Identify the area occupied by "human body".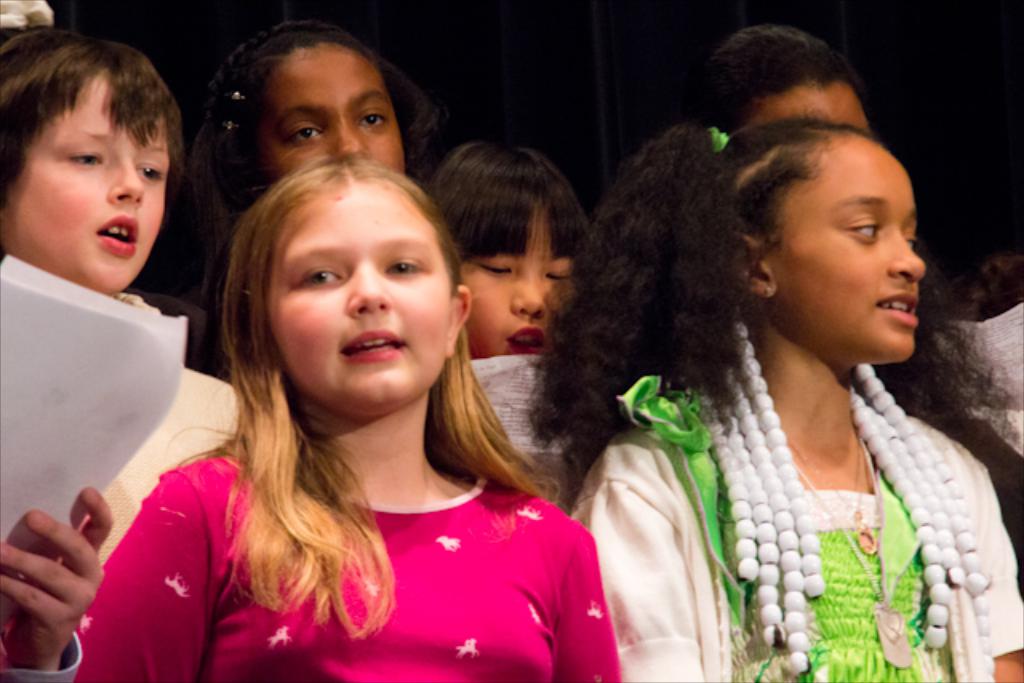
Area: region(186, 11, 438, 331).
